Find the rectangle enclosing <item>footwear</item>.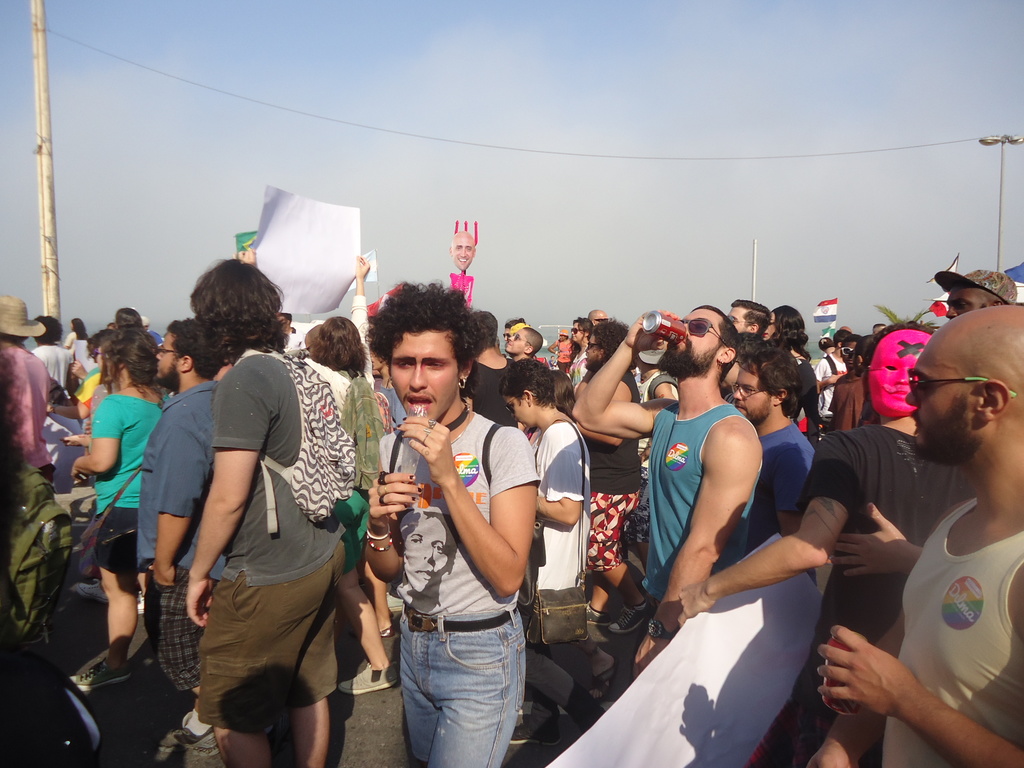
{"left": 505, "top": 713, "right": 567, "bottom": 744}.
